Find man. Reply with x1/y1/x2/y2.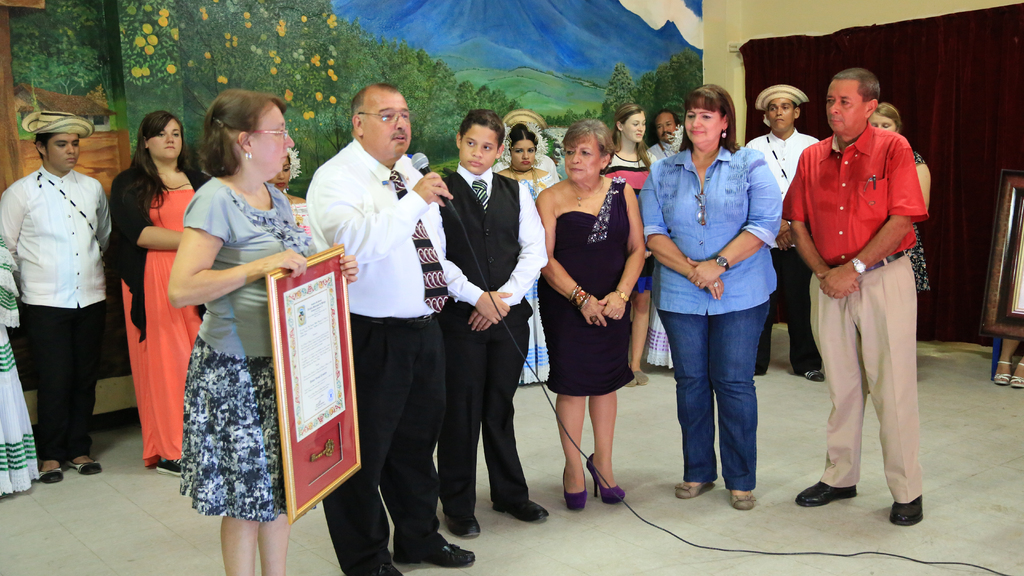
0/101/118/484.
